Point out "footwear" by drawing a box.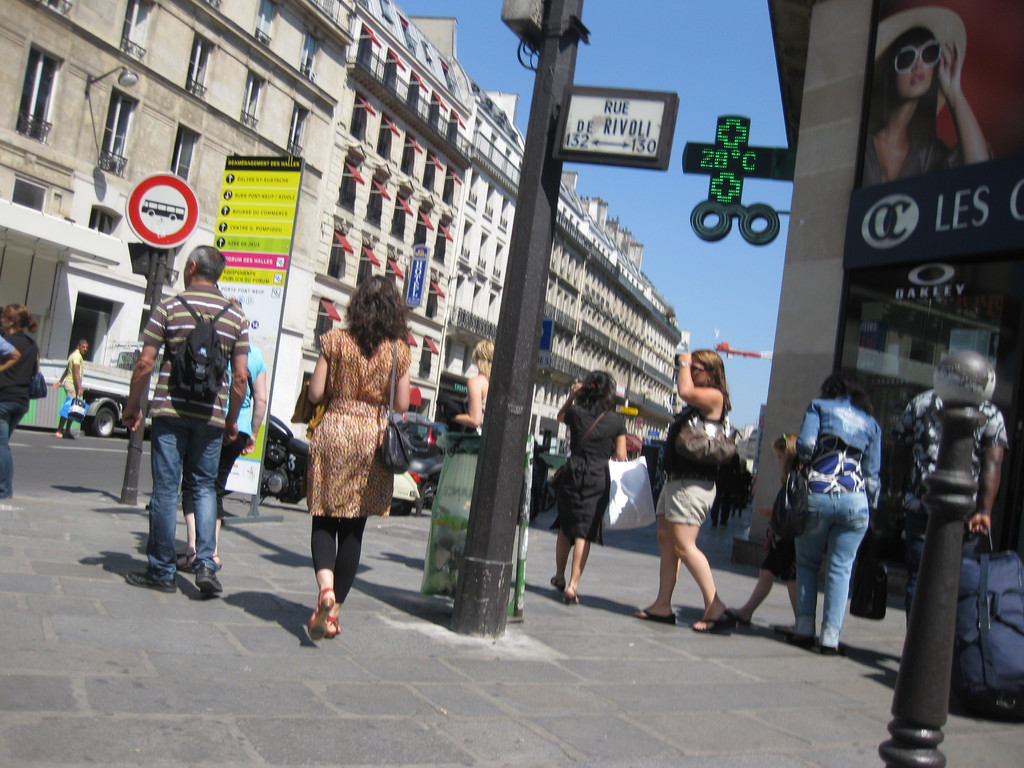
detection(198, 567, 223, 589).
